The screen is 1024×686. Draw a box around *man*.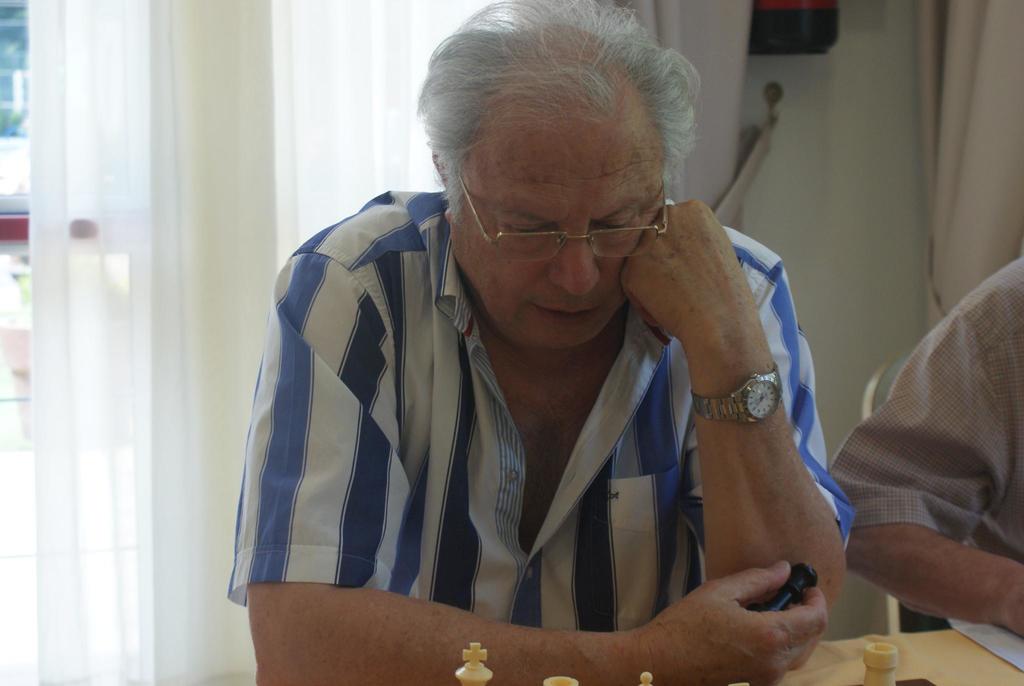
<region>236, 23, 873, 683</region>.
